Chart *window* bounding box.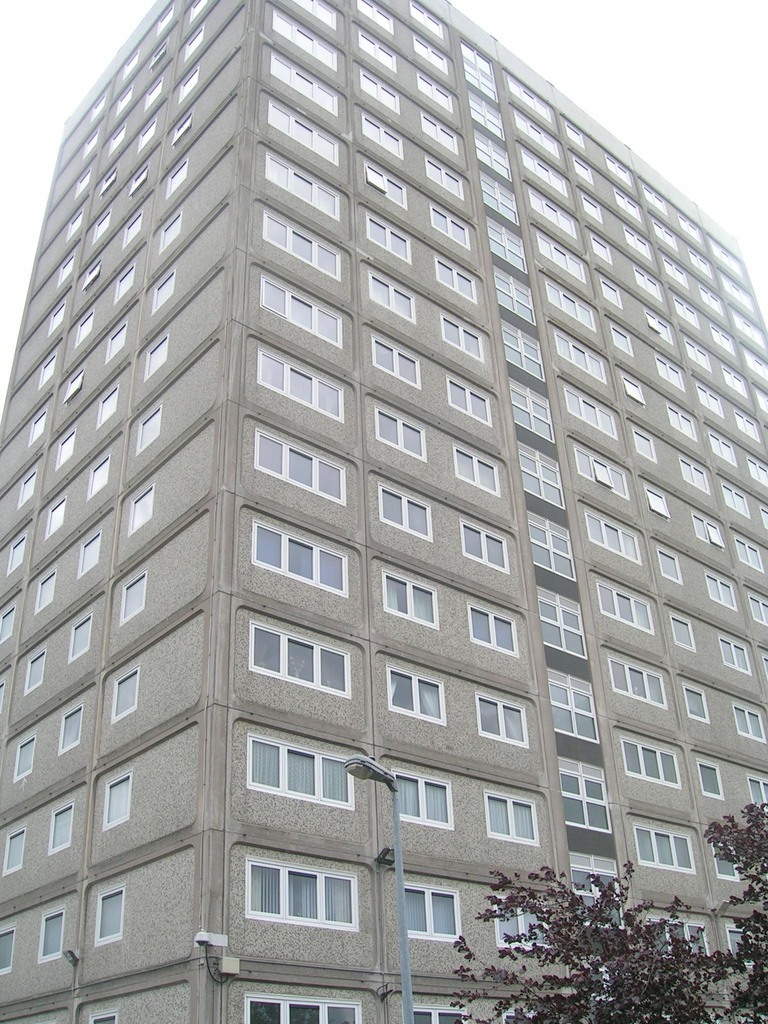
Charted: 603,275,622,301.
